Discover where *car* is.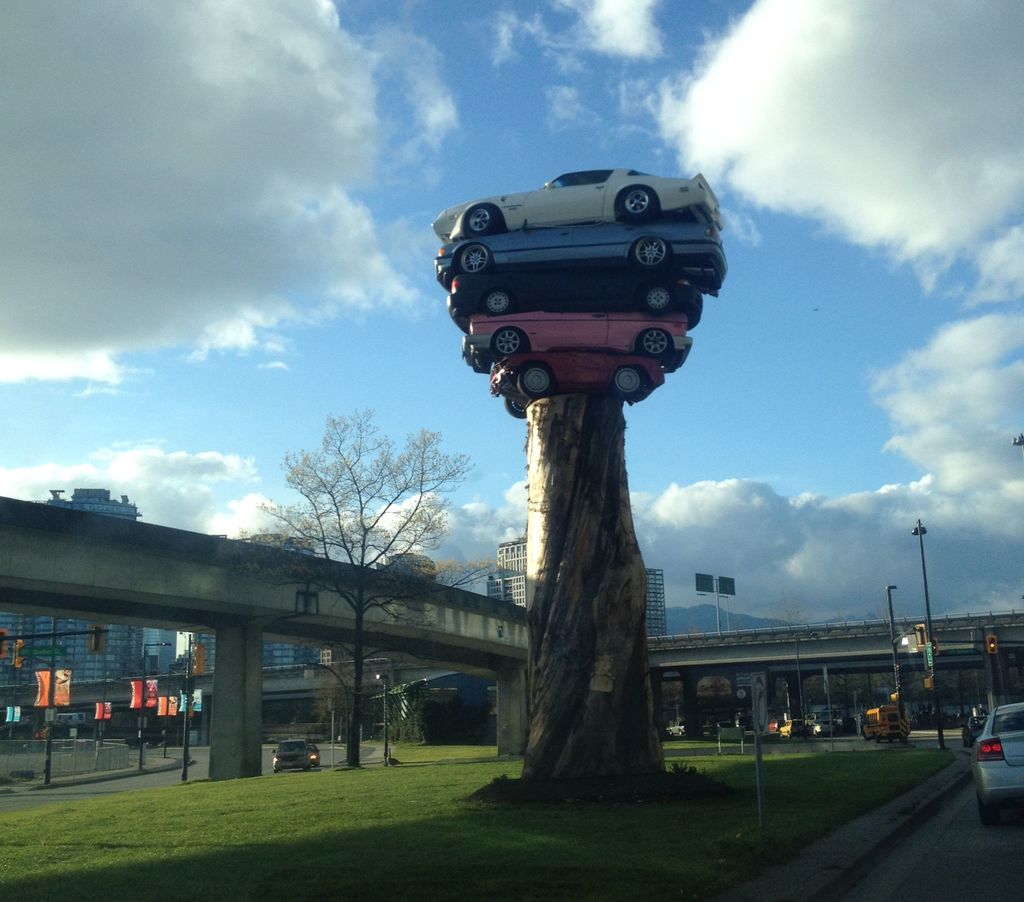
Discovered at rect(972, 700, 1023, 814).
